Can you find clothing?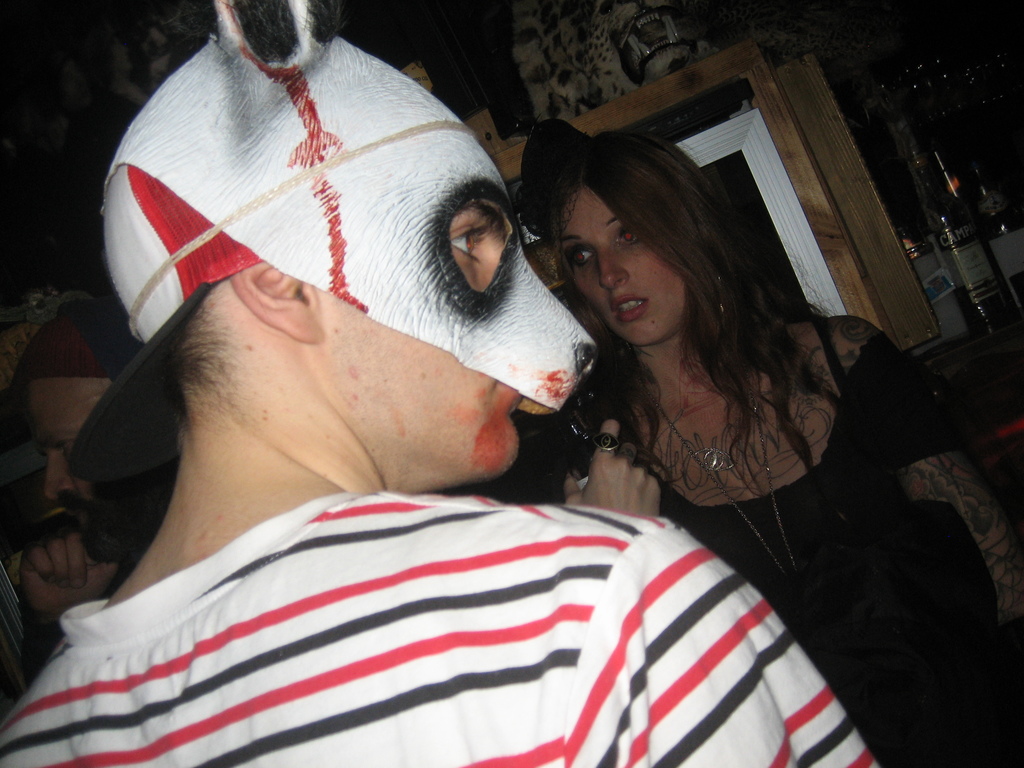
Yes, bounding box: locate(597, 308, 1022, 760).
